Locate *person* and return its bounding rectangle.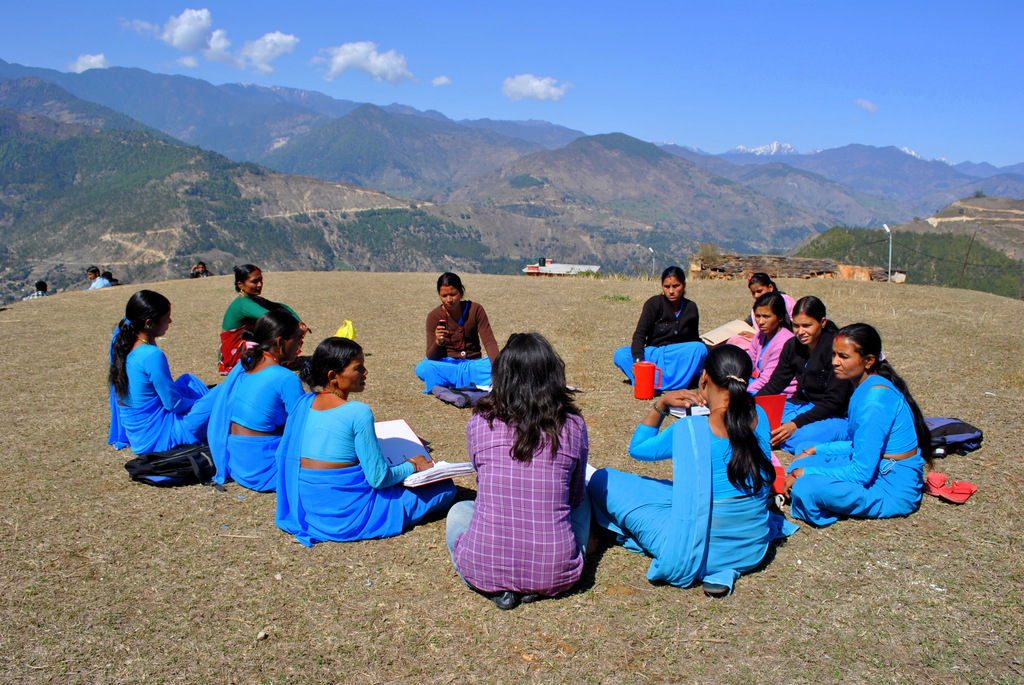
<bbox>22, 274, 60, 301</bbox>.
